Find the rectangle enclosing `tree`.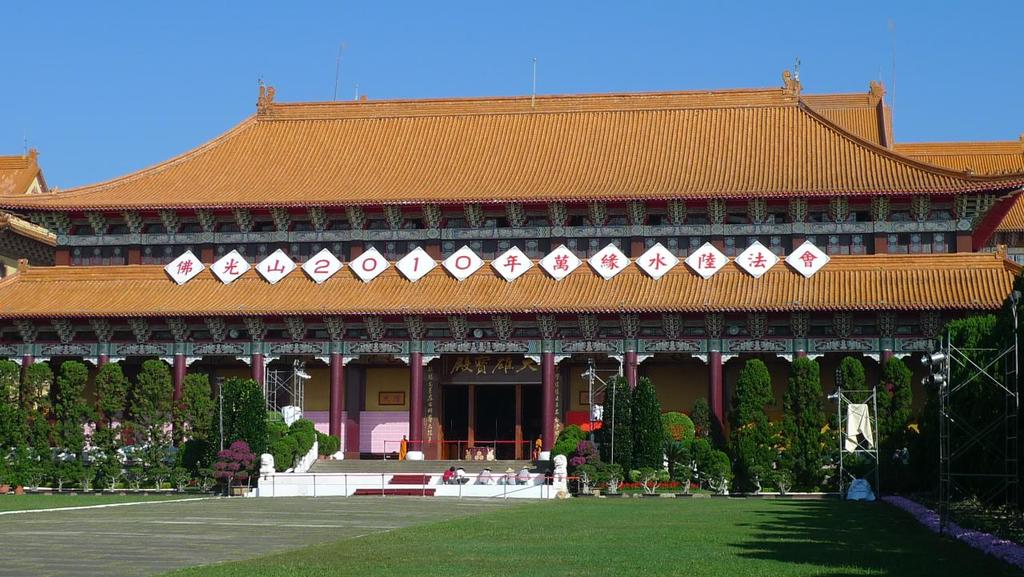
629, 376, 667, 472.
